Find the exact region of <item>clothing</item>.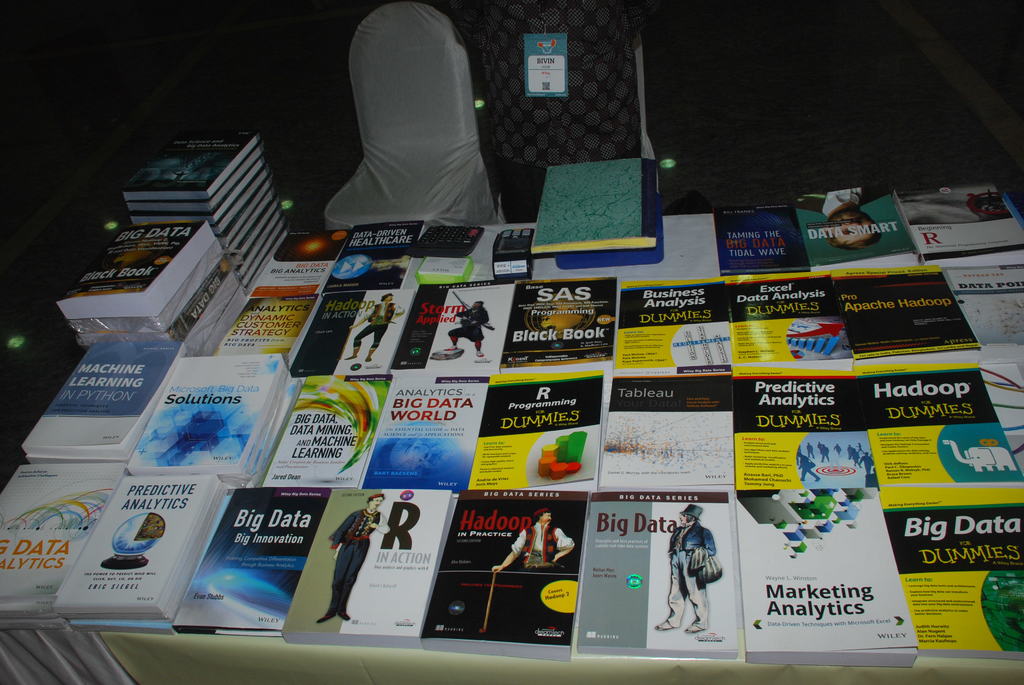
Exact region: {"left": 670, "top": 559, "right": 708, "bottom": 629}.
